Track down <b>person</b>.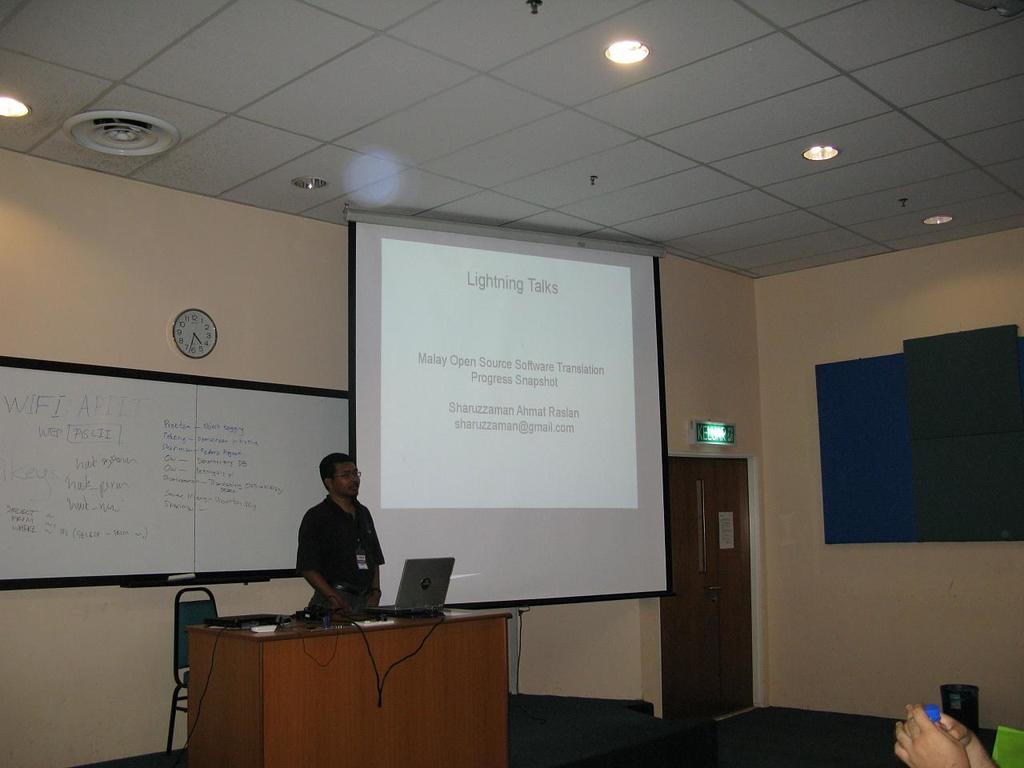
Tracked to left=291, top=450, right=383, bottom=616.
